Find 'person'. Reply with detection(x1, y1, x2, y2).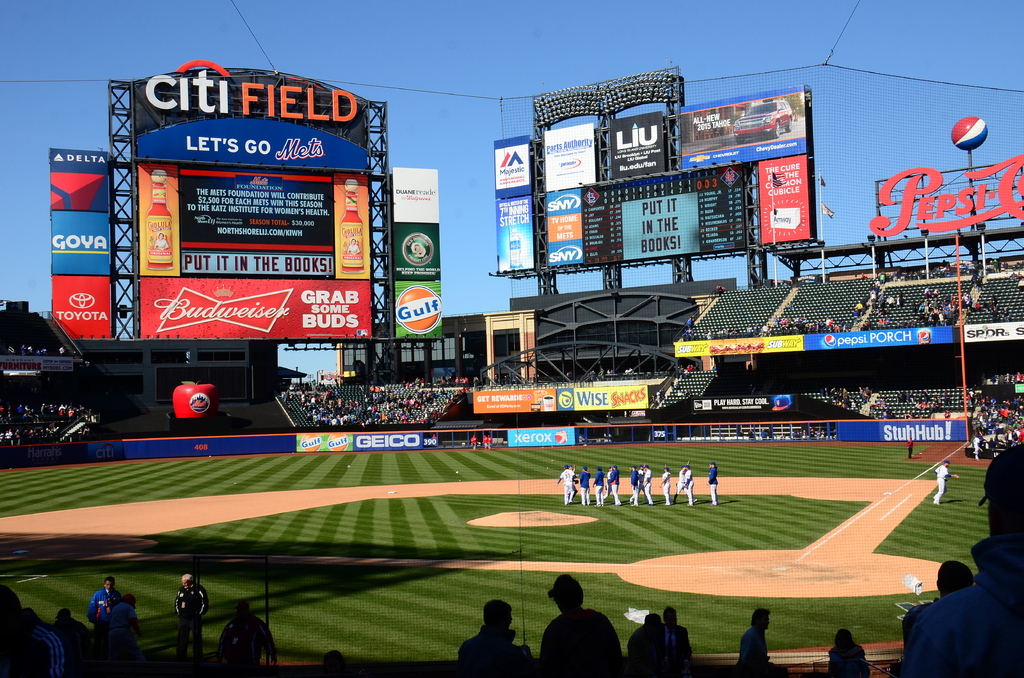
detection(531, 373, 539, 382).
